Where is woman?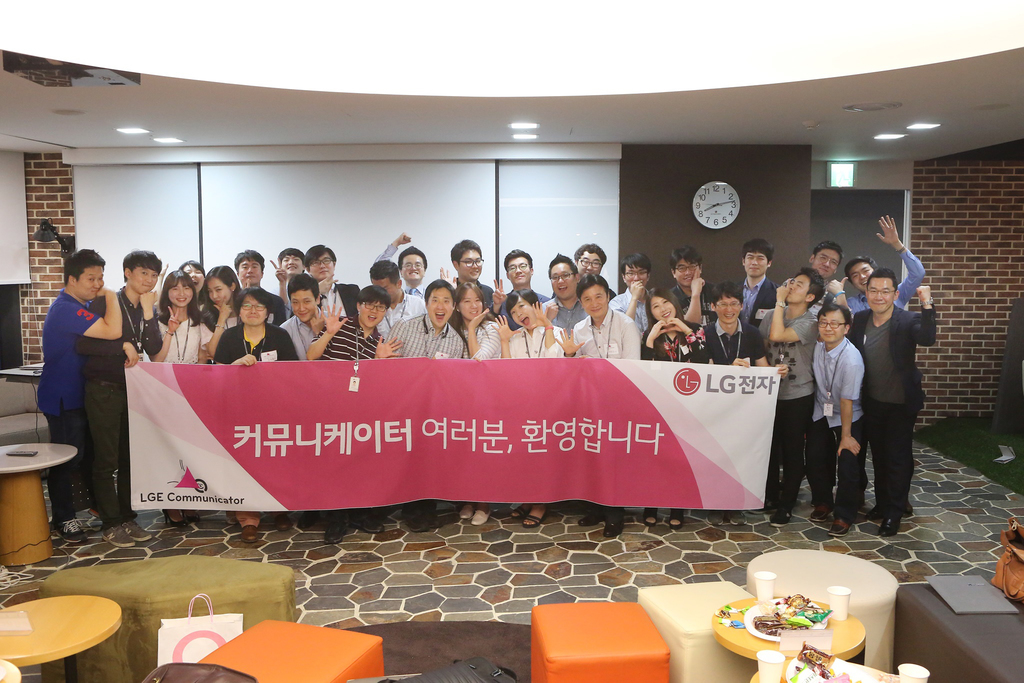
<region>200, 268, 241, 366</region>.
